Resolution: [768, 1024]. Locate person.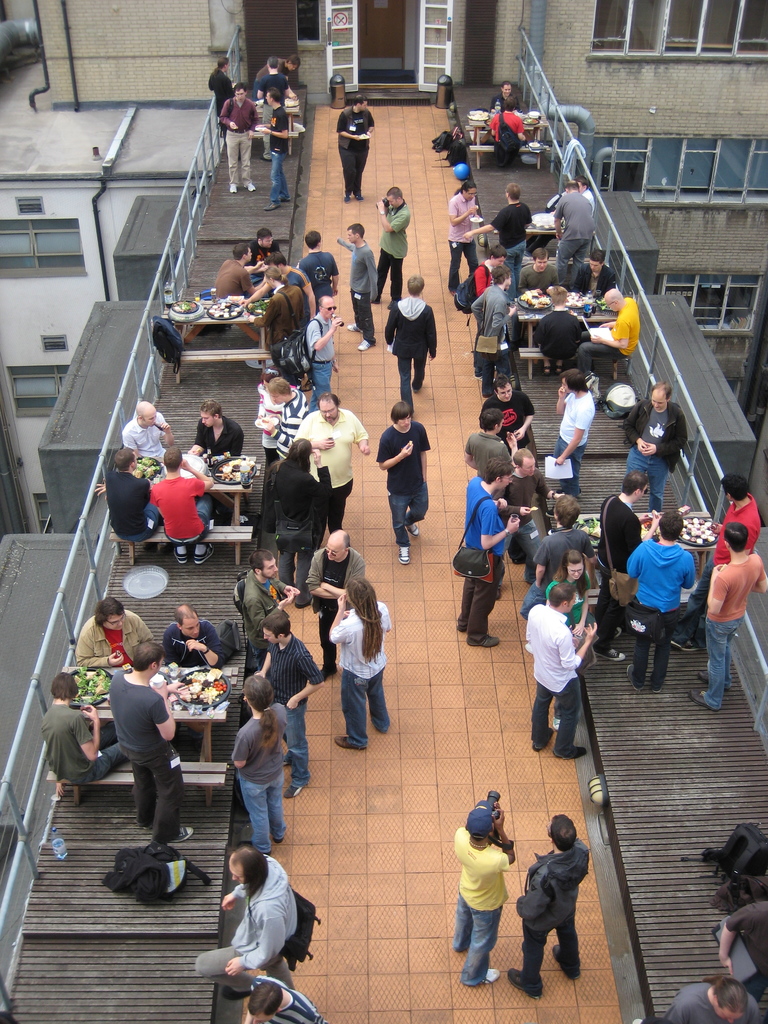
549, 551, 588, 715.
